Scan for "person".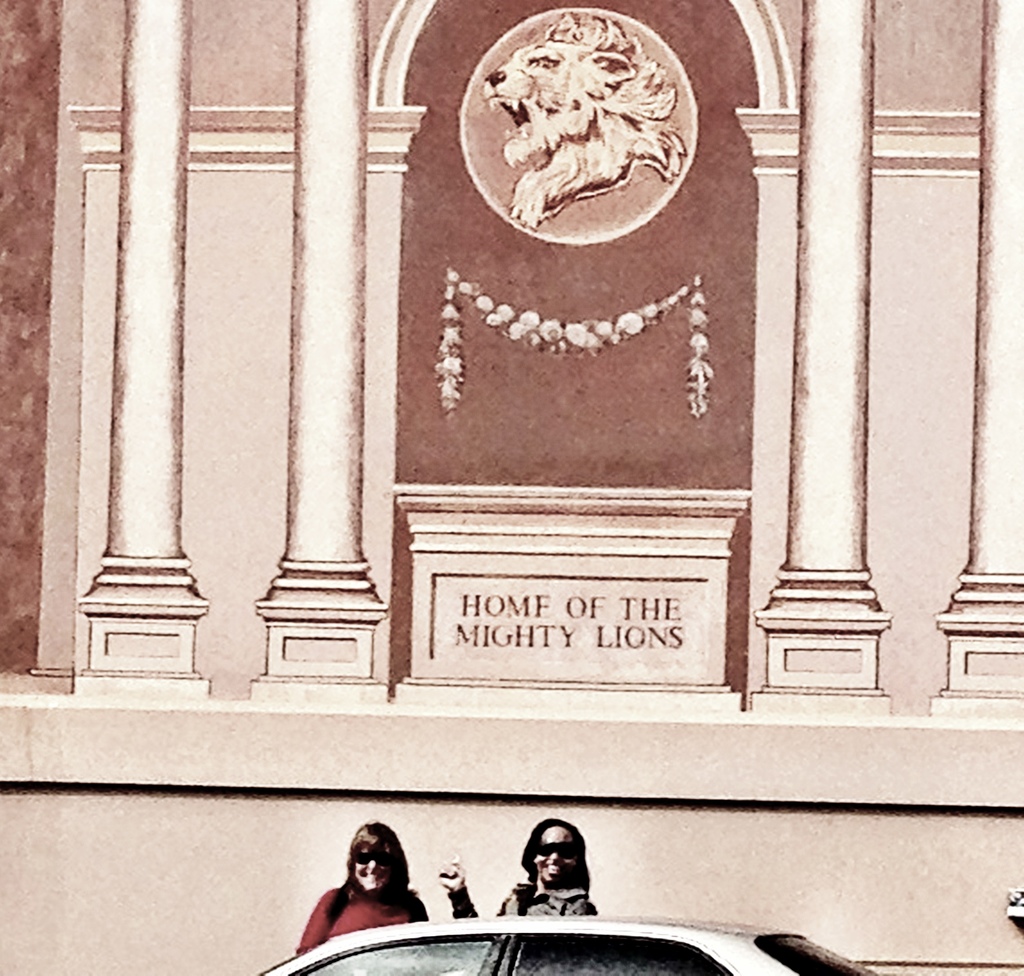
Scan result: bbox(438, 810, 602, 975).
